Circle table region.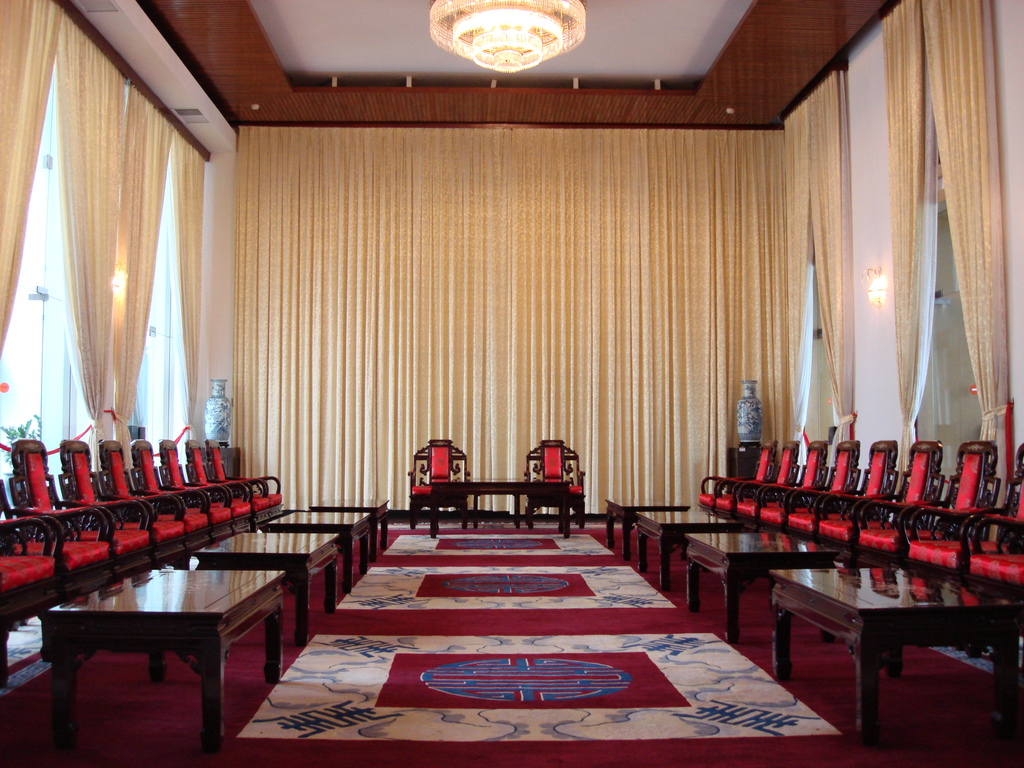
Region: detection(297, 495, 394, 545).
